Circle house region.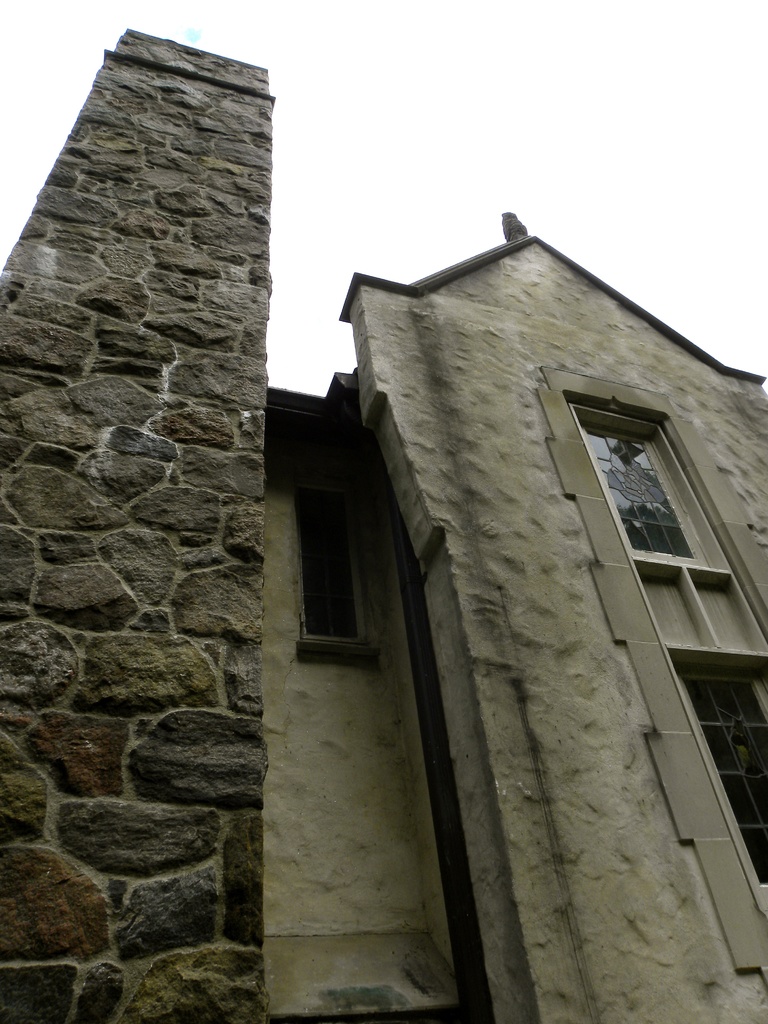
Region: bbox(0, 29, 767, 1023).
